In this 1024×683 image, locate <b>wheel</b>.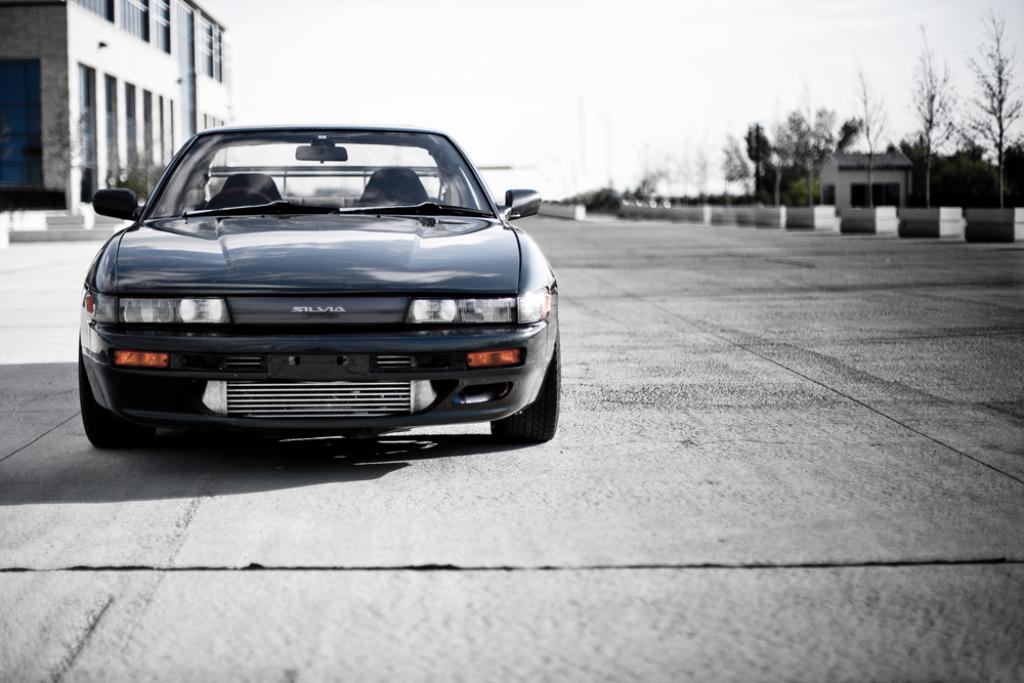
Bounding box: (215, 186, 269, 204).
